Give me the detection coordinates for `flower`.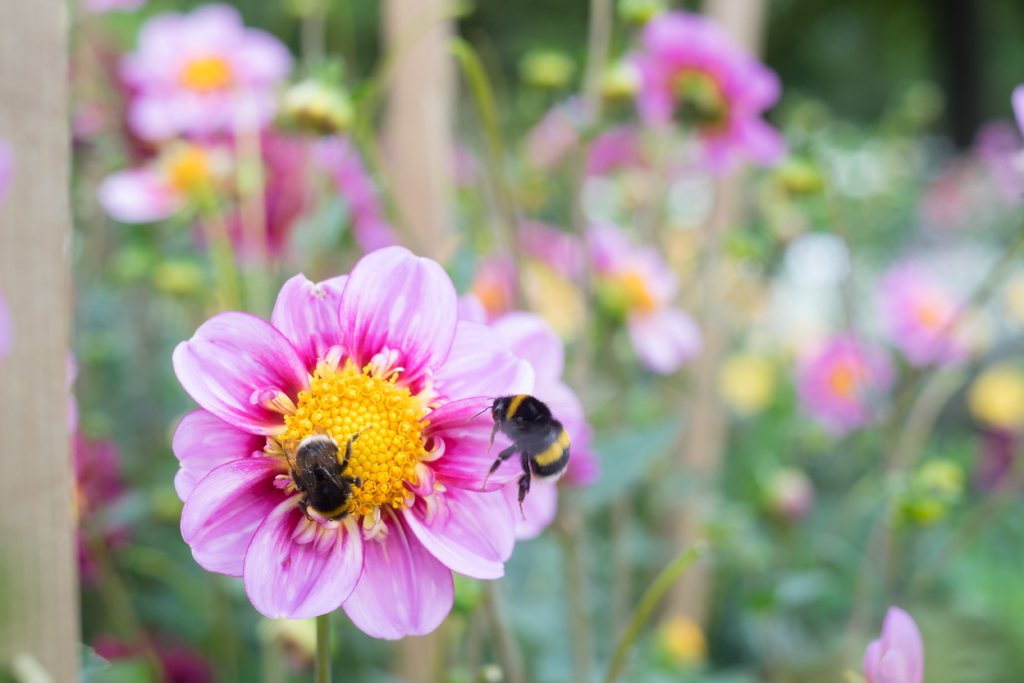
crop(116, 247, 593, 665).
